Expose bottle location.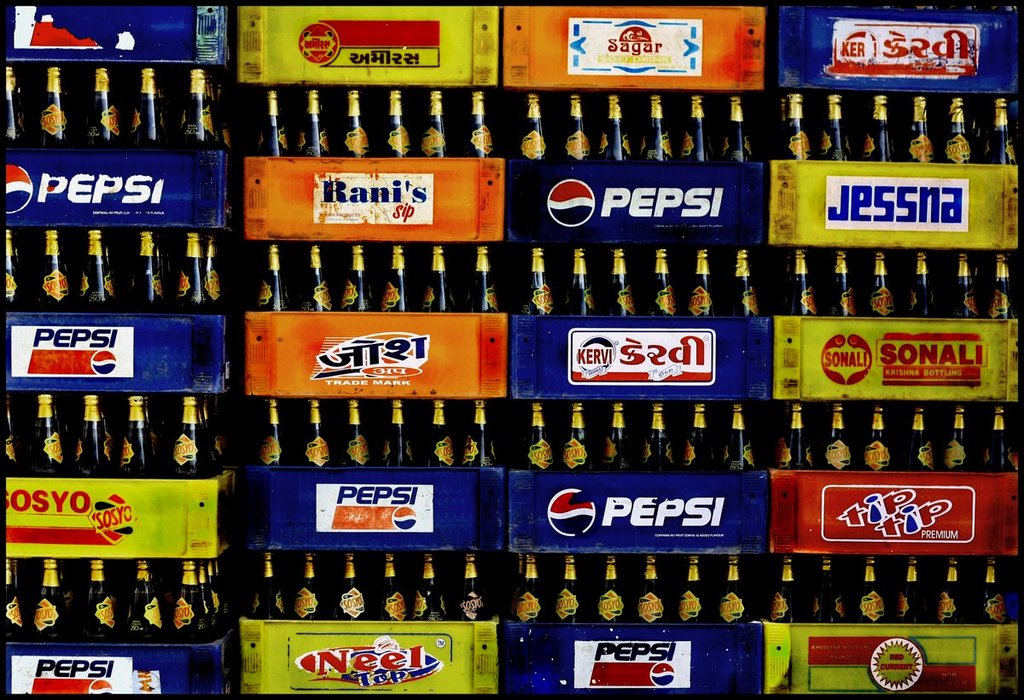
Exposed at detection(32, 559, 71, 648).
